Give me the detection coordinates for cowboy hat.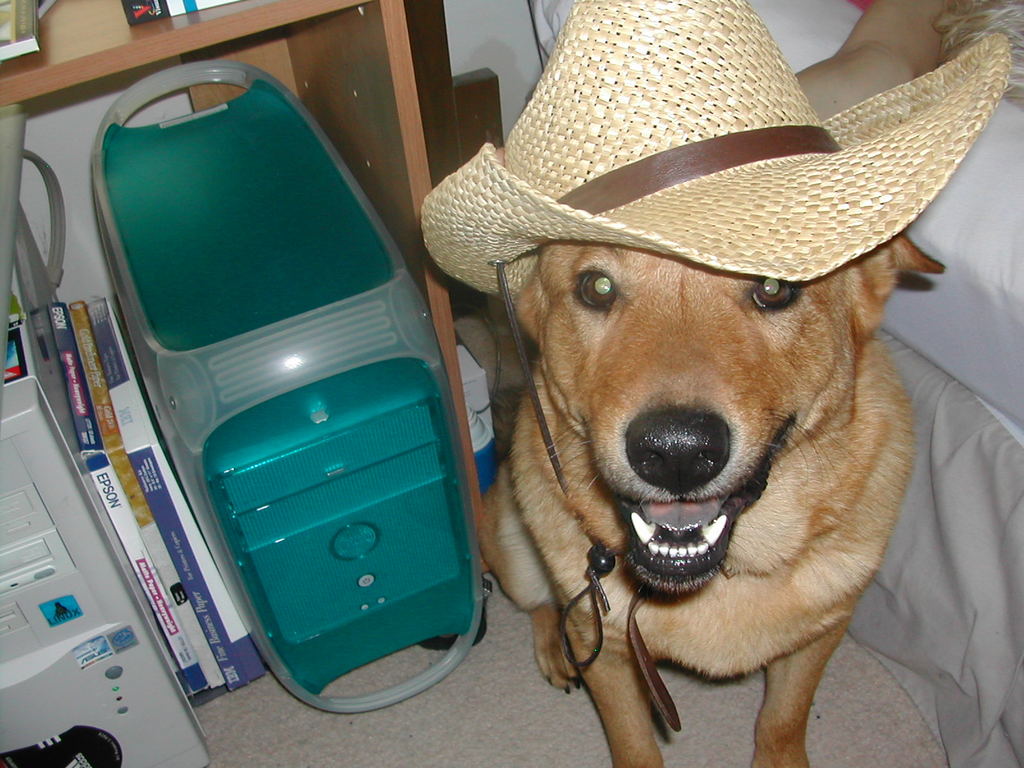
{"x1": 417, "y1": 0, "x2": 1004, "y2": 287}.
